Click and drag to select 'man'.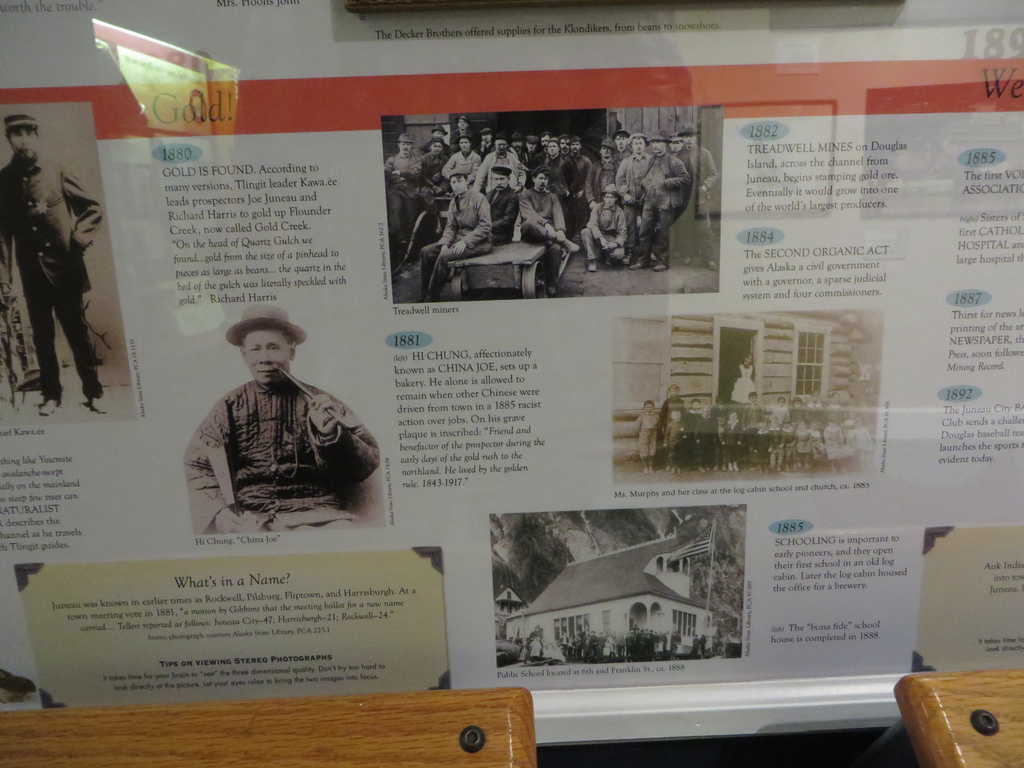
Selection: [x1=509, y1=131, x2=535, y2=189].
